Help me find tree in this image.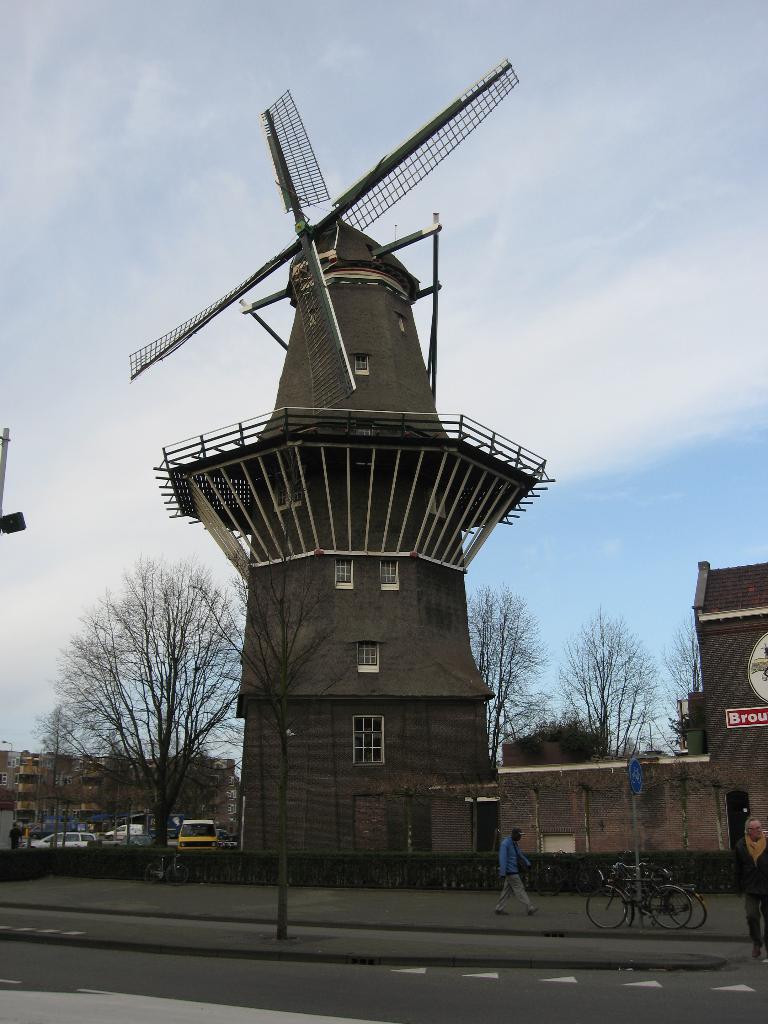
Found it: <bbox>552, 605, 650, 757</bbox>.
